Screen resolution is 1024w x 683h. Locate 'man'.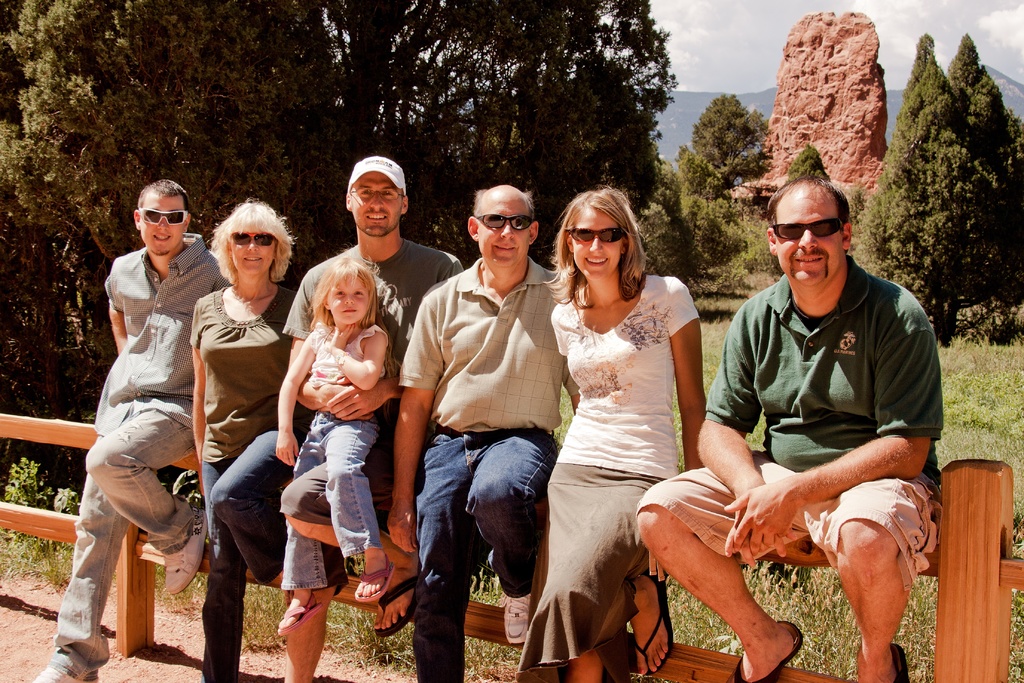
locate(675, 160, 961, 682).
